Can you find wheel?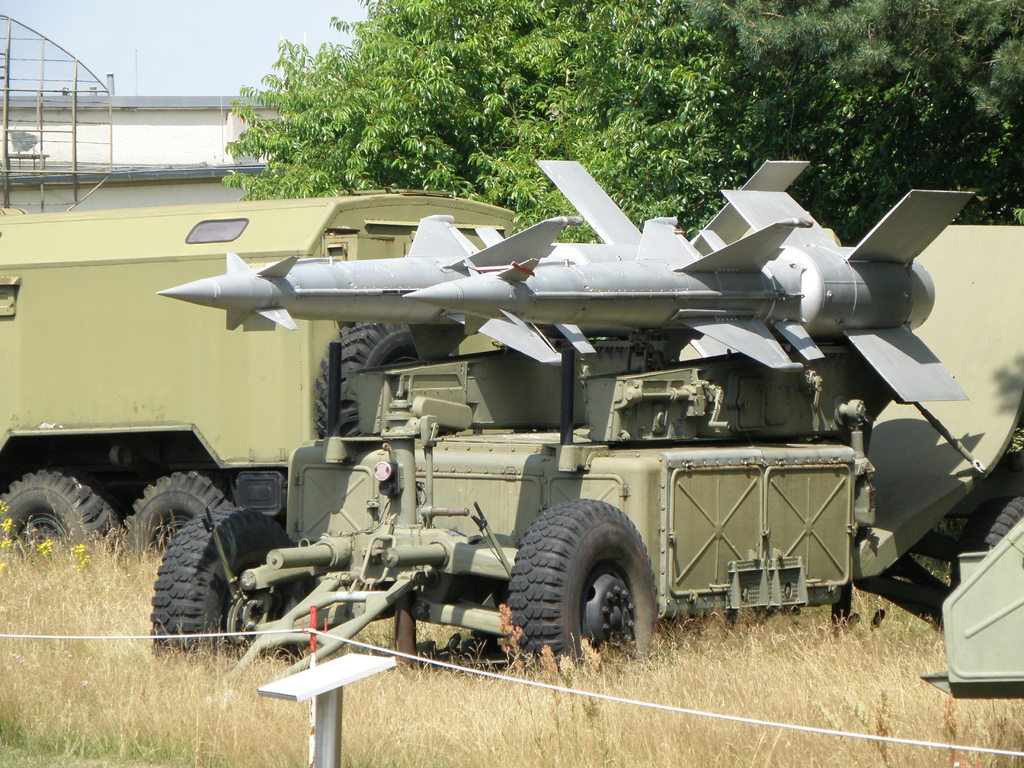
Yes, bounding box: (151, 507, 315, 664).
